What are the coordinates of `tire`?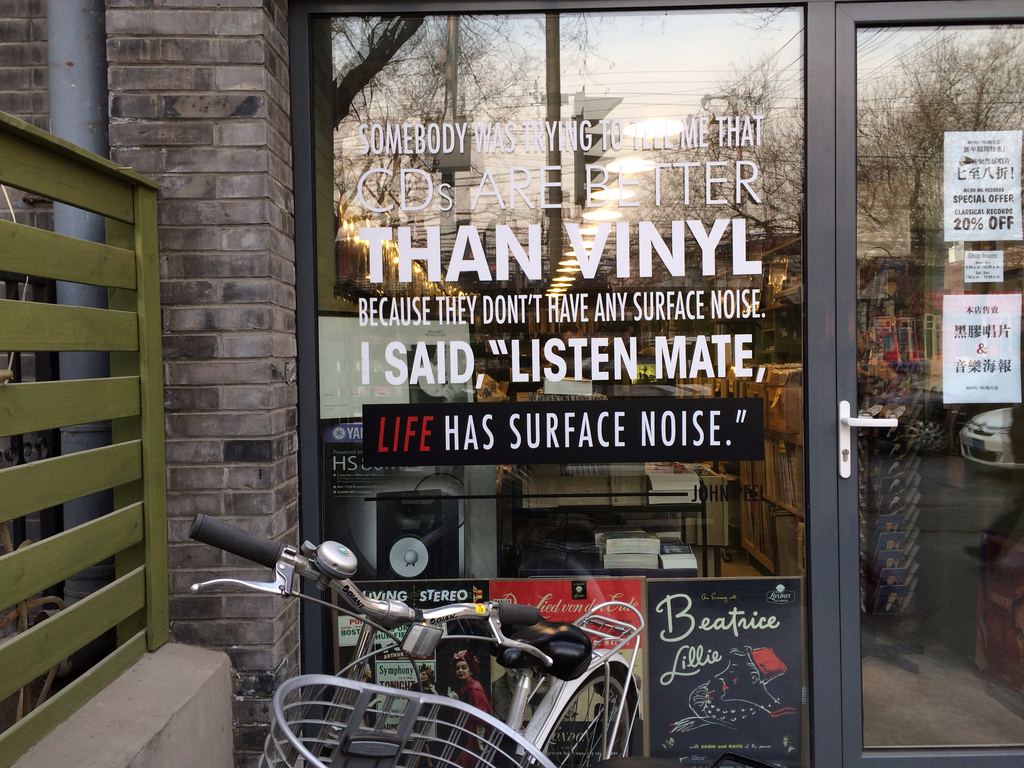
BBox(532, 665, 651, 763).
